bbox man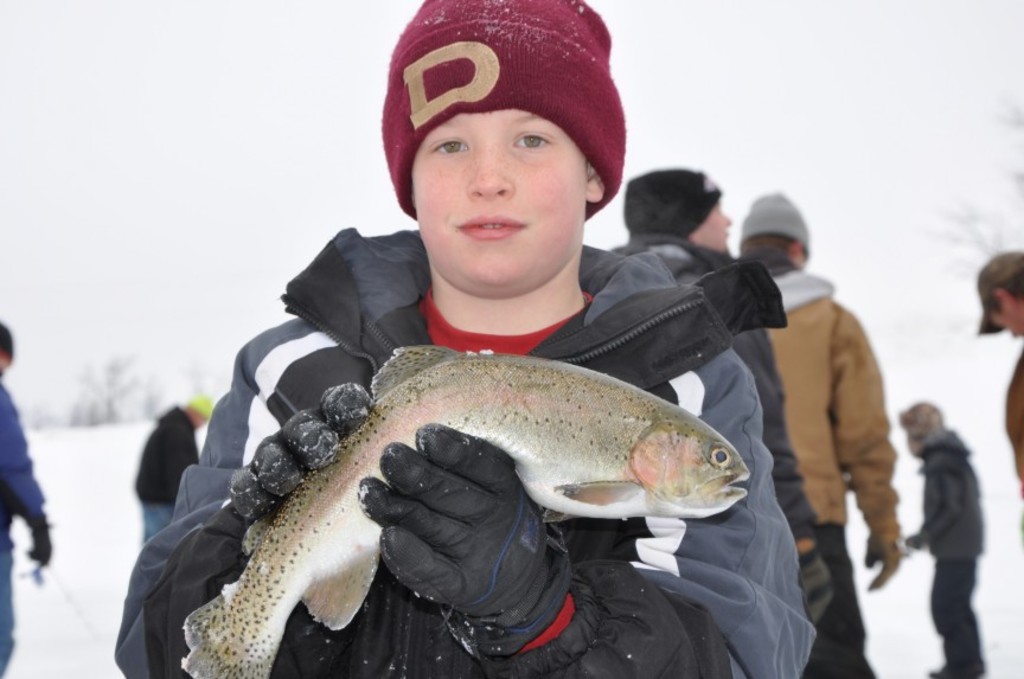
crop(887, 389, 1001, 678)
